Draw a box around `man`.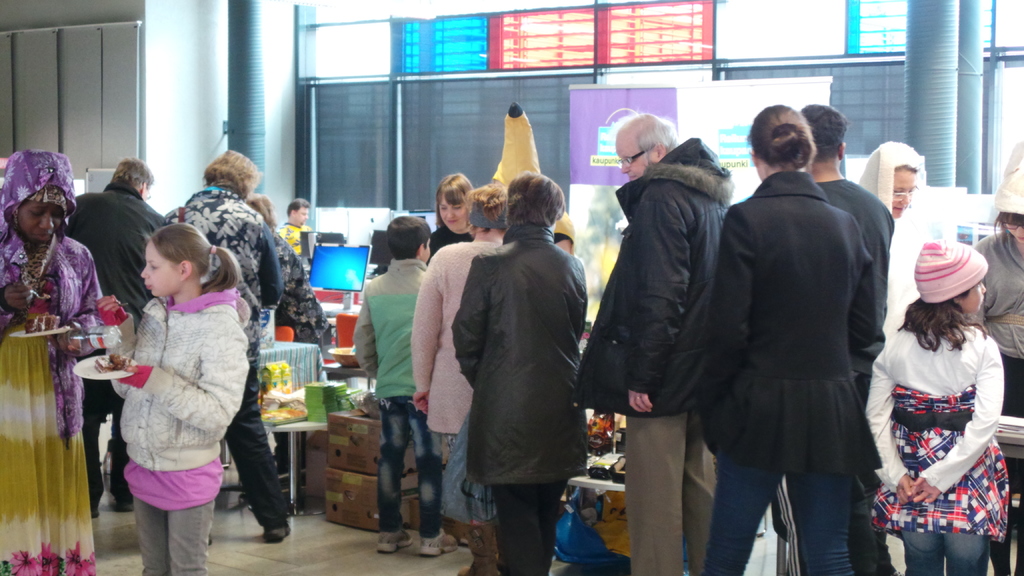
box(806, 99, 929, 575).
